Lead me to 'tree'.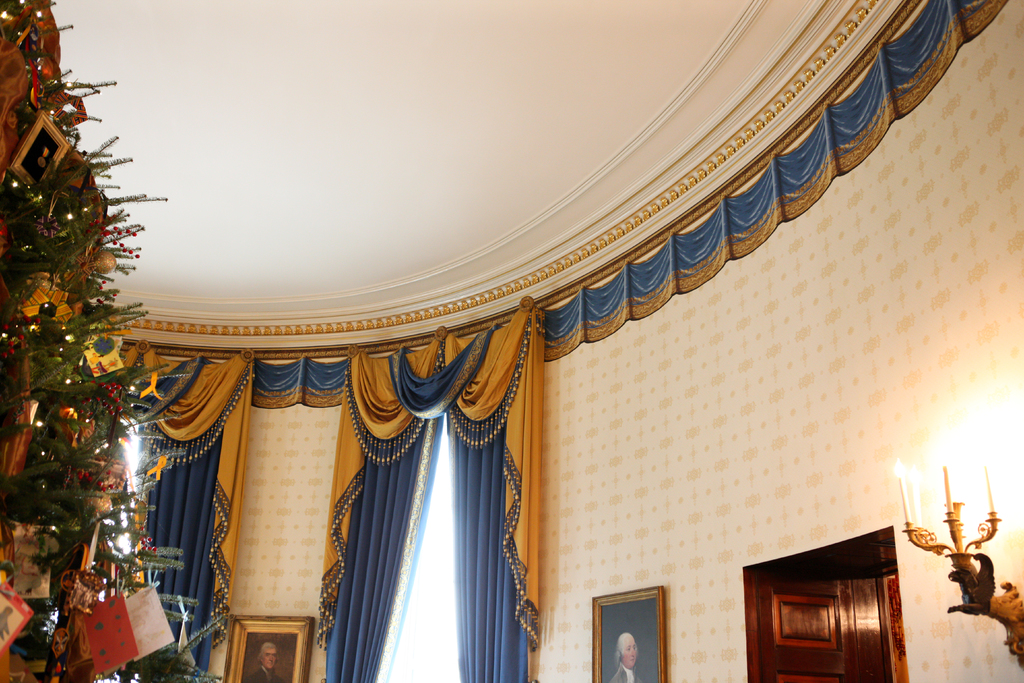
Lead to [x1=0, y1=0, x2=228, y2=682].
